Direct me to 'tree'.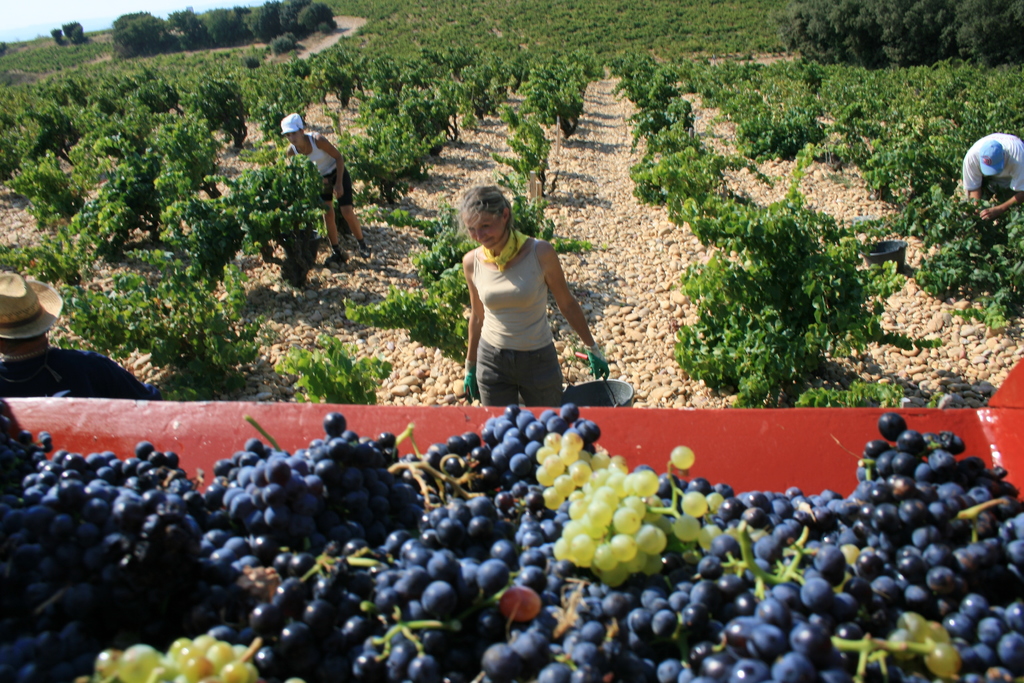
Direction: region(248, 0, 280, 44).
